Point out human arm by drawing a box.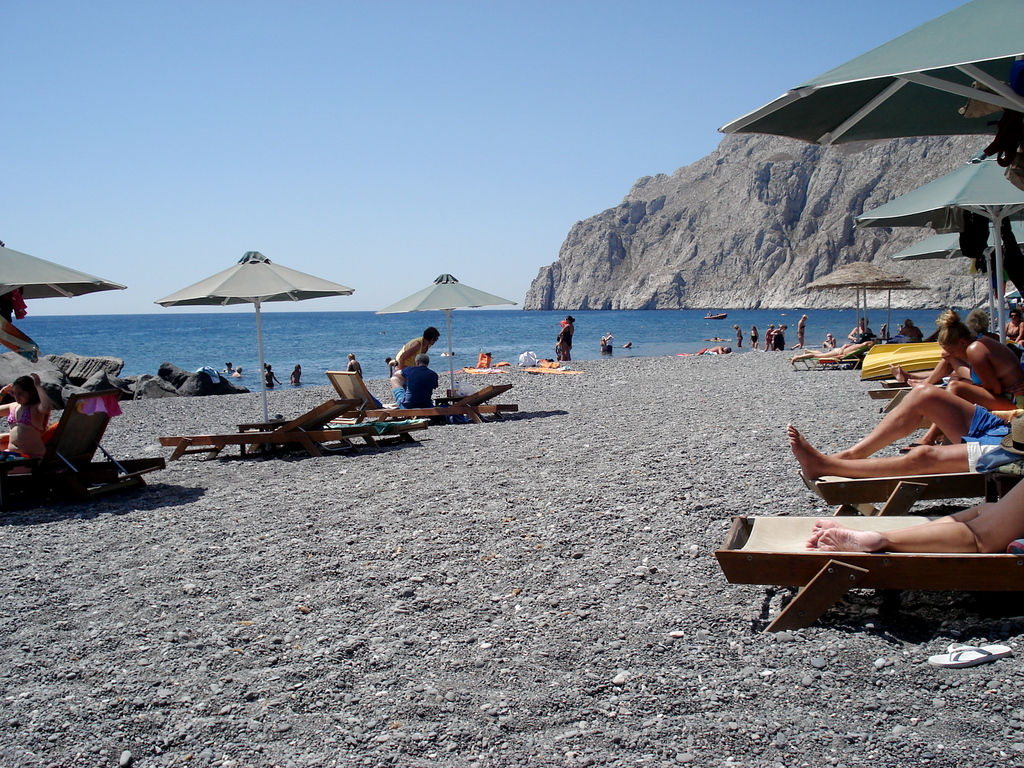
x1=970 y1=342 x2=1002 y2=394.
